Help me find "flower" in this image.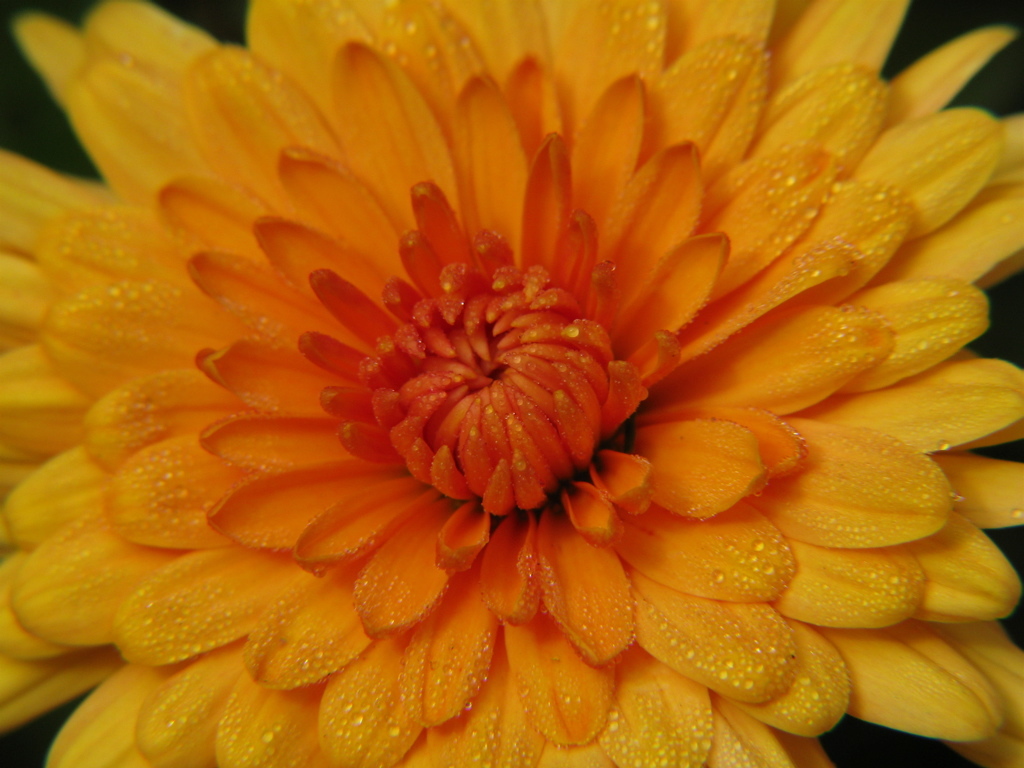
Found it: {"x1": 23, "y1": 9, "x2": 1023, "y2": 760}.
